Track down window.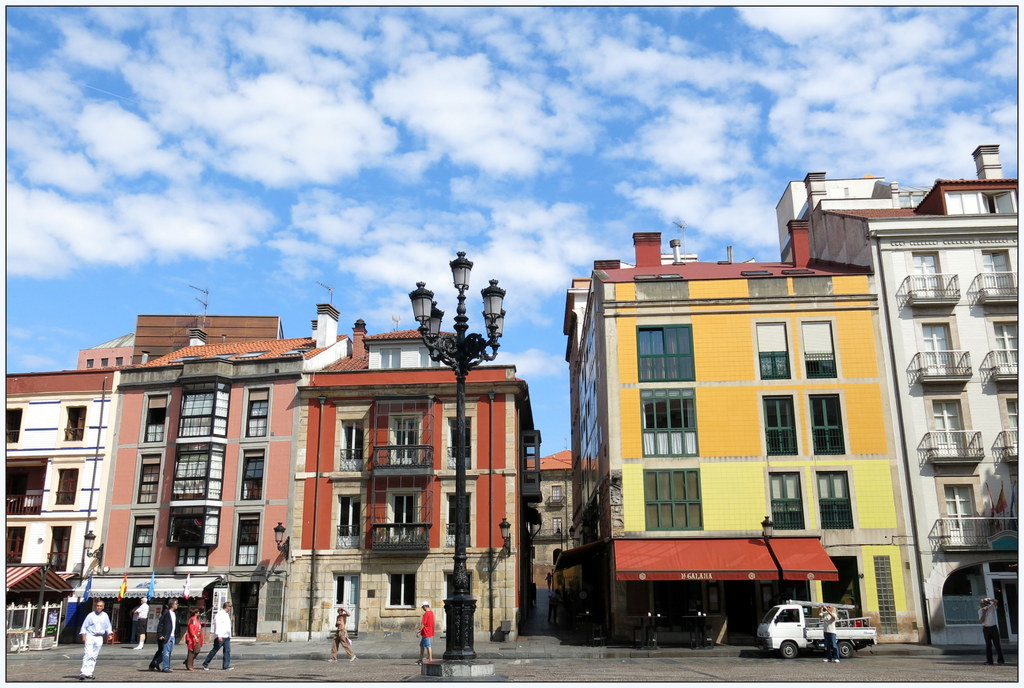
Tracked to 179,389,223,441.
